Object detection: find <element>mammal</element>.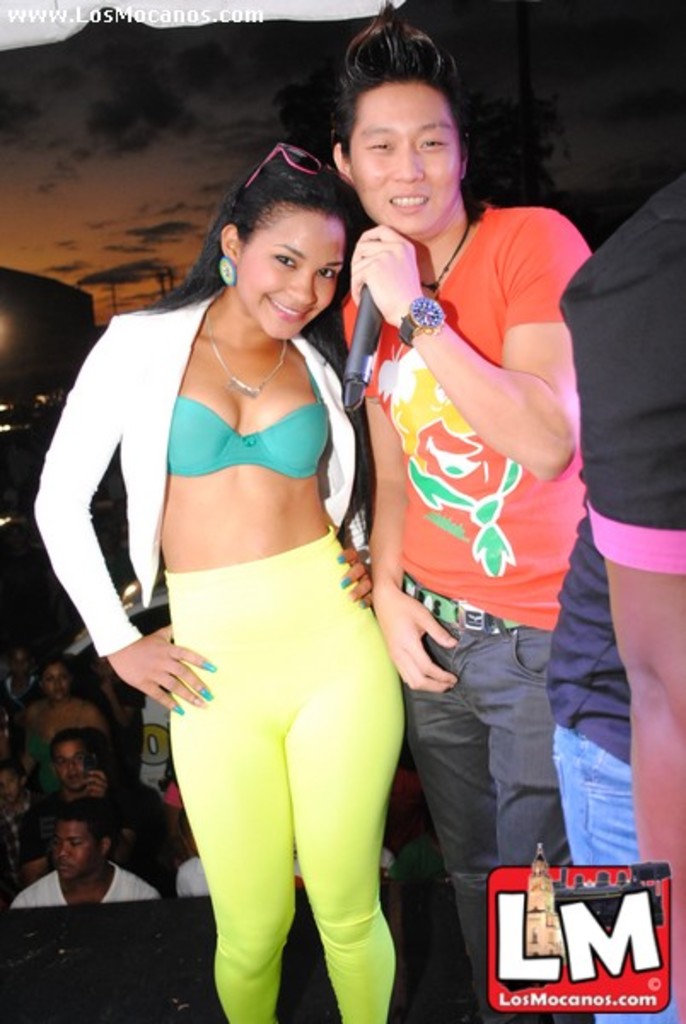
<bbox>0, 640, 41, 705</bbox>.
